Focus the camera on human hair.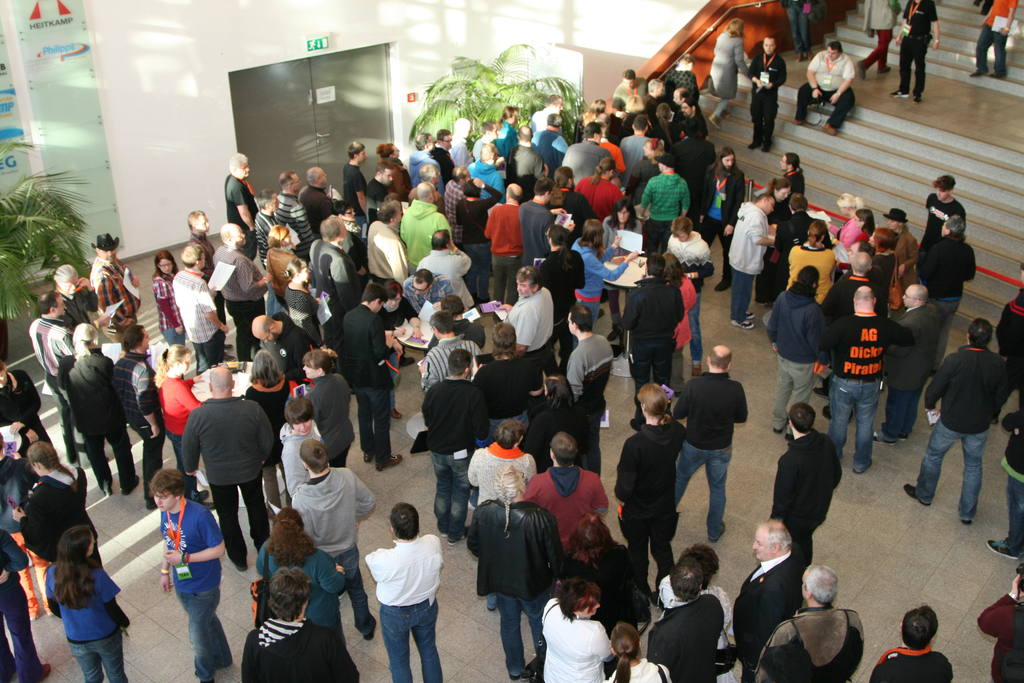
Focus region: (x1=967, y1=317, x2=996, y2=349).
